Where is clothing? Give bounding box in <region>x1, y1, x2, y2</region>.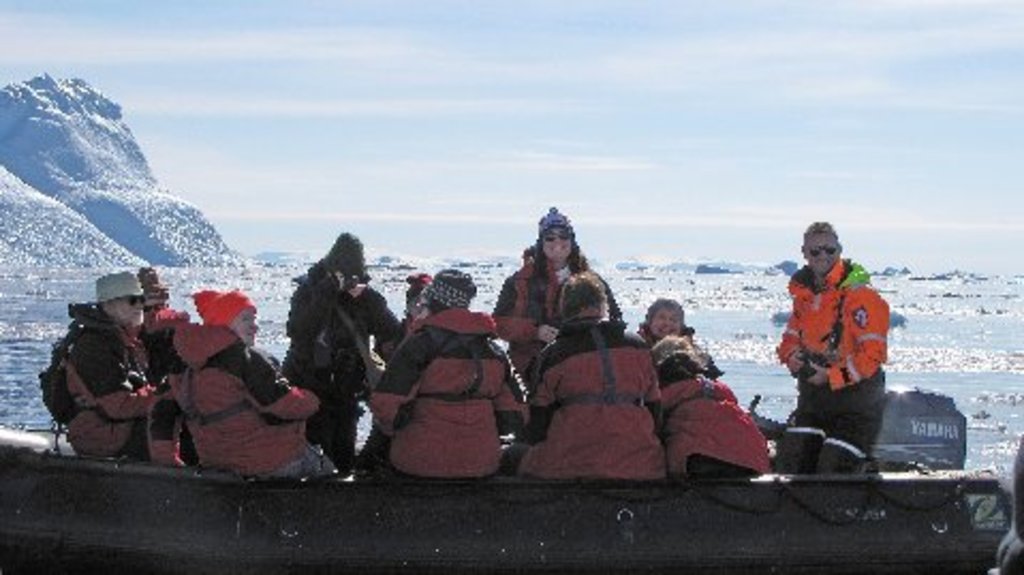
<region>485, 259, 622, 370</region>.
